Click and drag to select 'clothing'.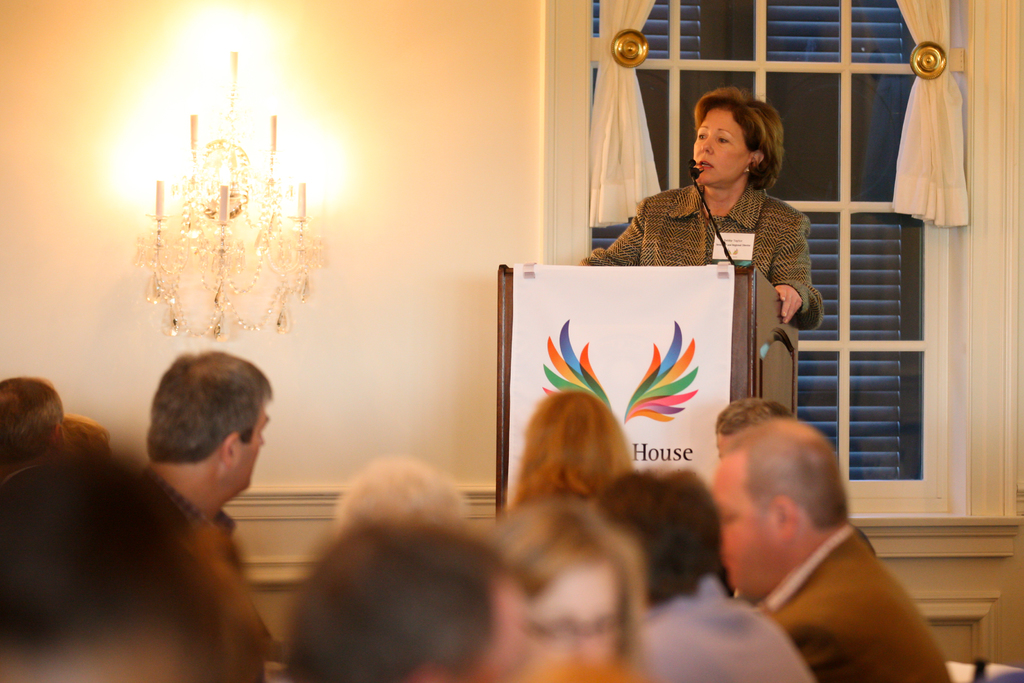
Selection: (left=625, top=142, right=836, bottom=300).
